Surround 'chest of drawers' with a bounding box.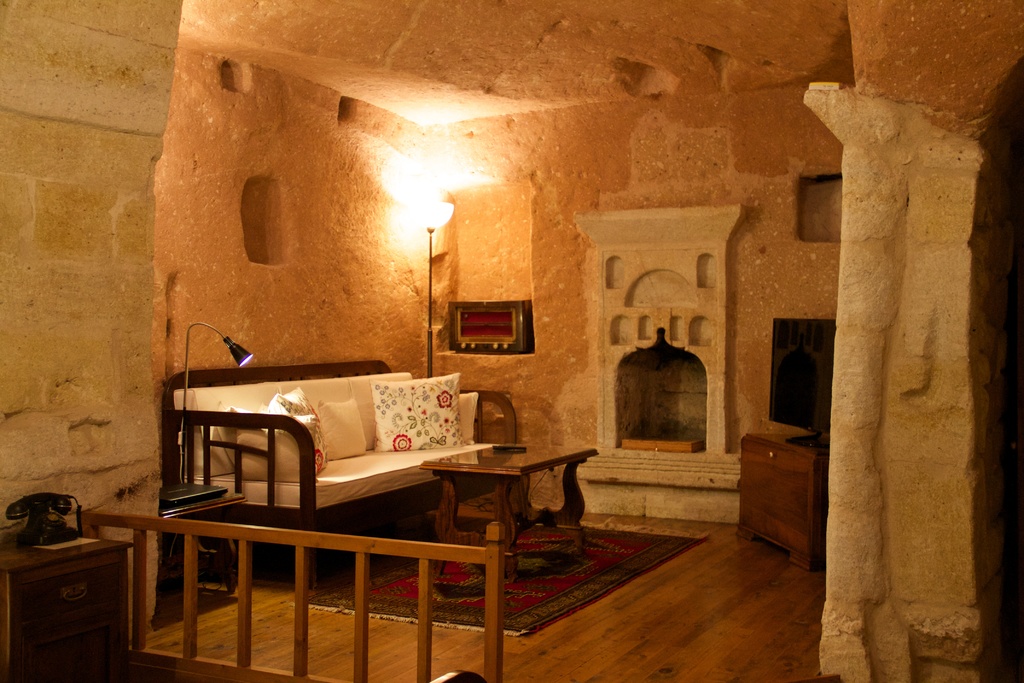
detection(0, 520, 135, 682).
